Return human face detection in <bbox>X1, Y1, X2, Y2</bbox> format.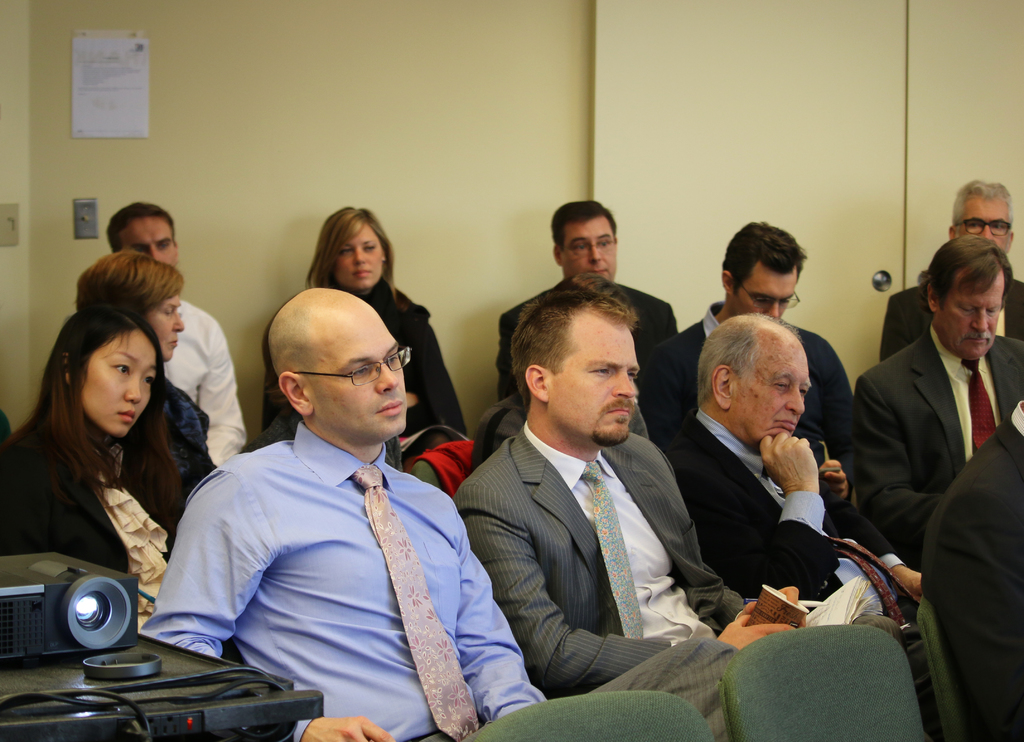
<bbox>563, 218, 619, 284</bbox>.
